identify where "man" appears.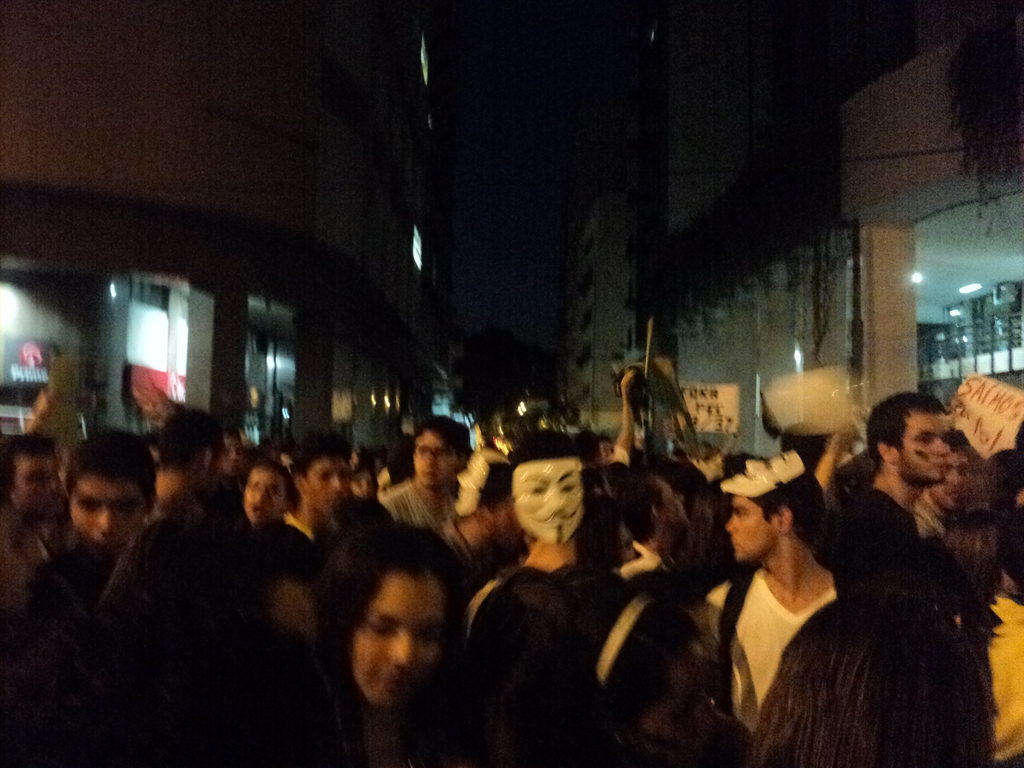
Appears at locate(376, 417, 477, 531).
